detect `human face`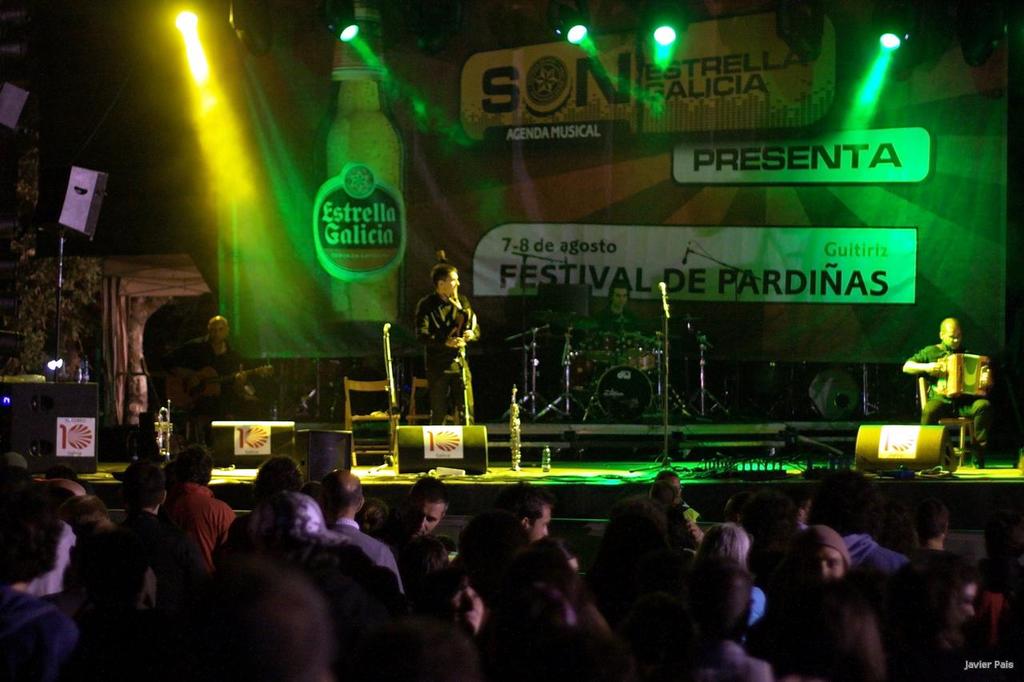
{"left": 807, "top": 548, "right": 846, "bottom": 582}
